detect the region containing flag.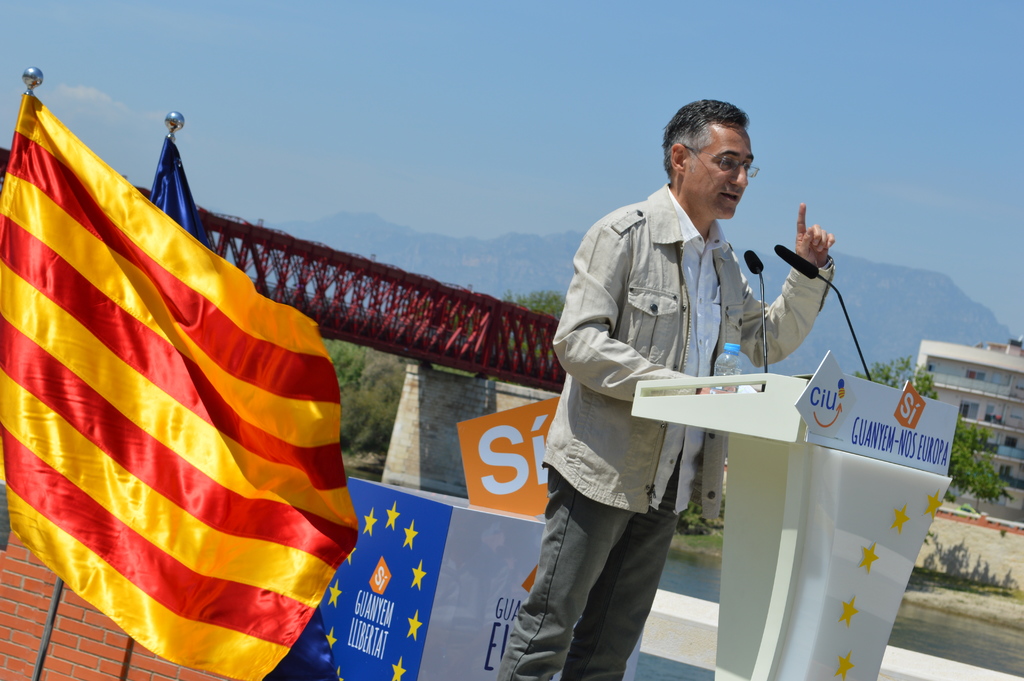
x1=143 y1=136 x2=346 y2=680.
